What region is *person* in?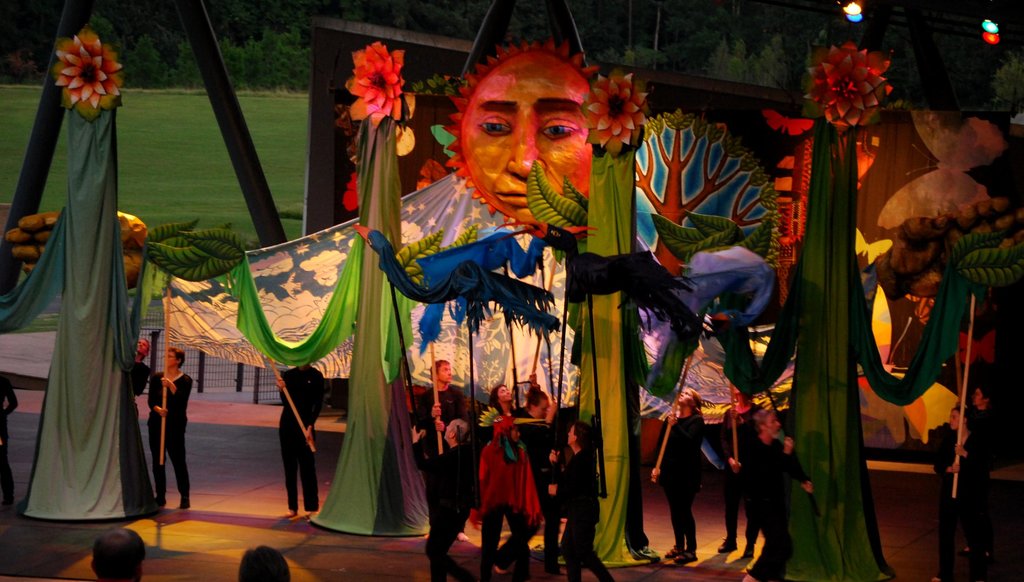
pyautogui.locateOnScreen(956, 384, 992, 562).
